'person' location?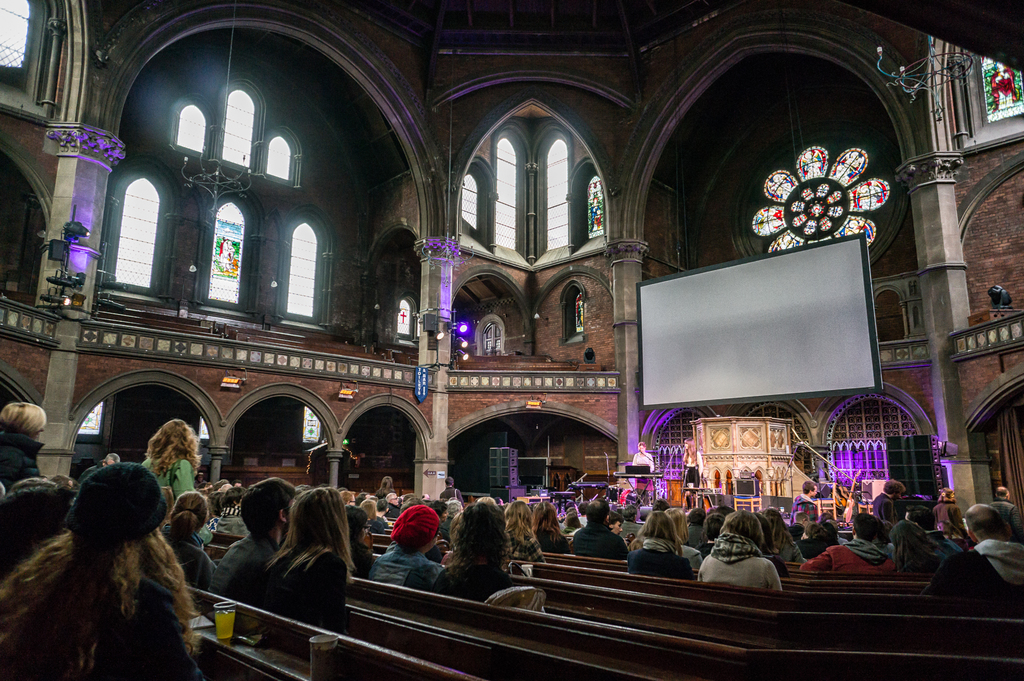
938:502:1021:611
